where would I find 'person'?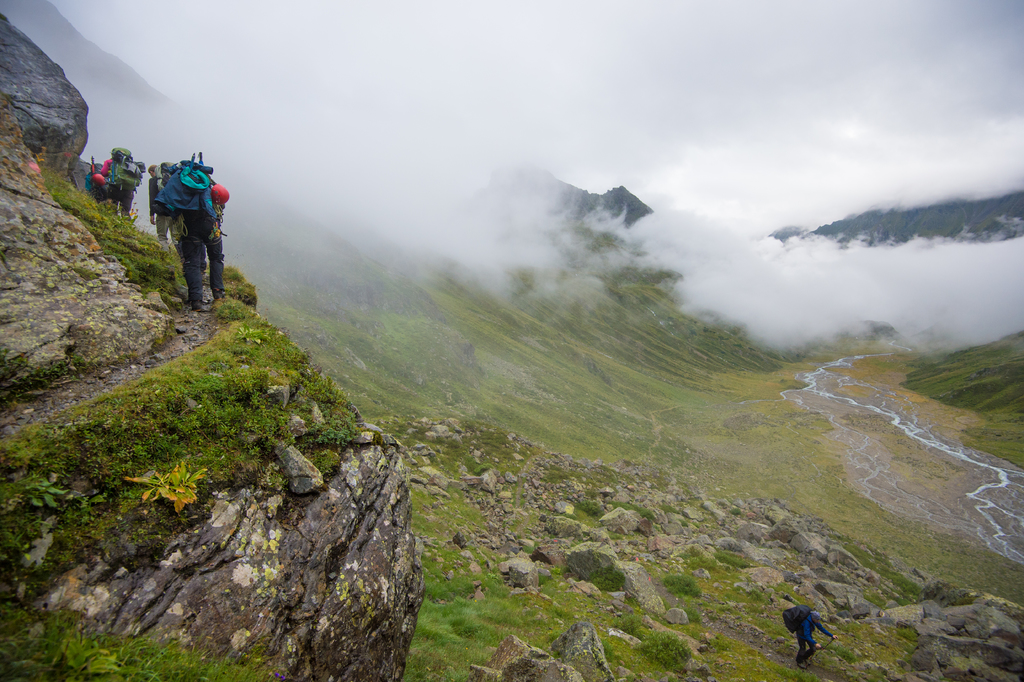
At <region>797, 604, 835, 669</region>.
